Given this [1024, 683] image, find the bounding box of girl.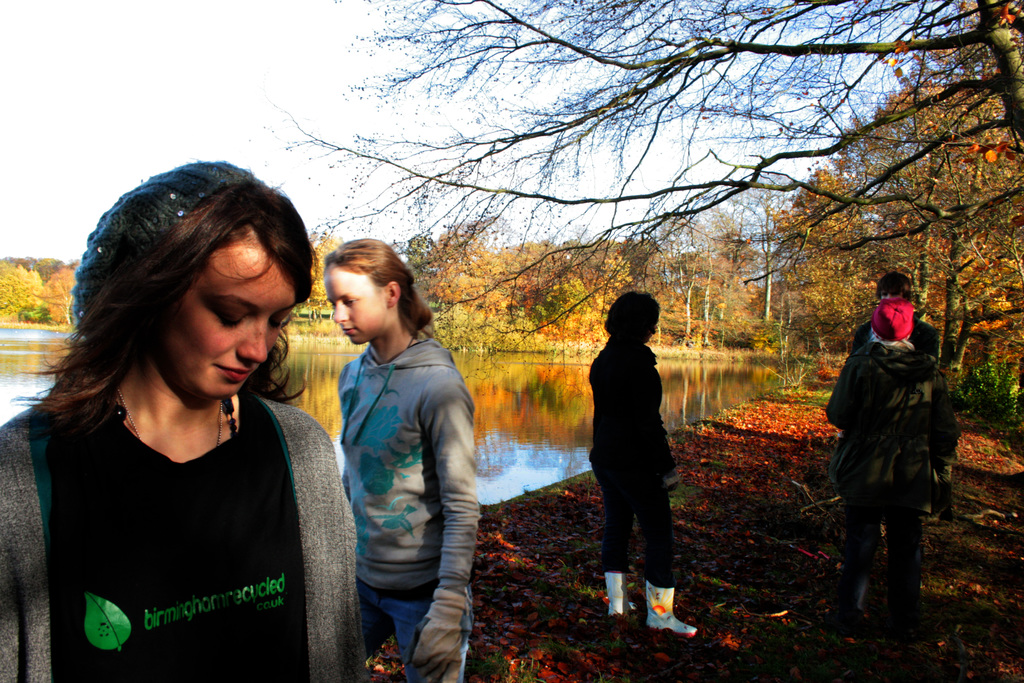
<bbox>321, 238, 478, 682</bbox>.
